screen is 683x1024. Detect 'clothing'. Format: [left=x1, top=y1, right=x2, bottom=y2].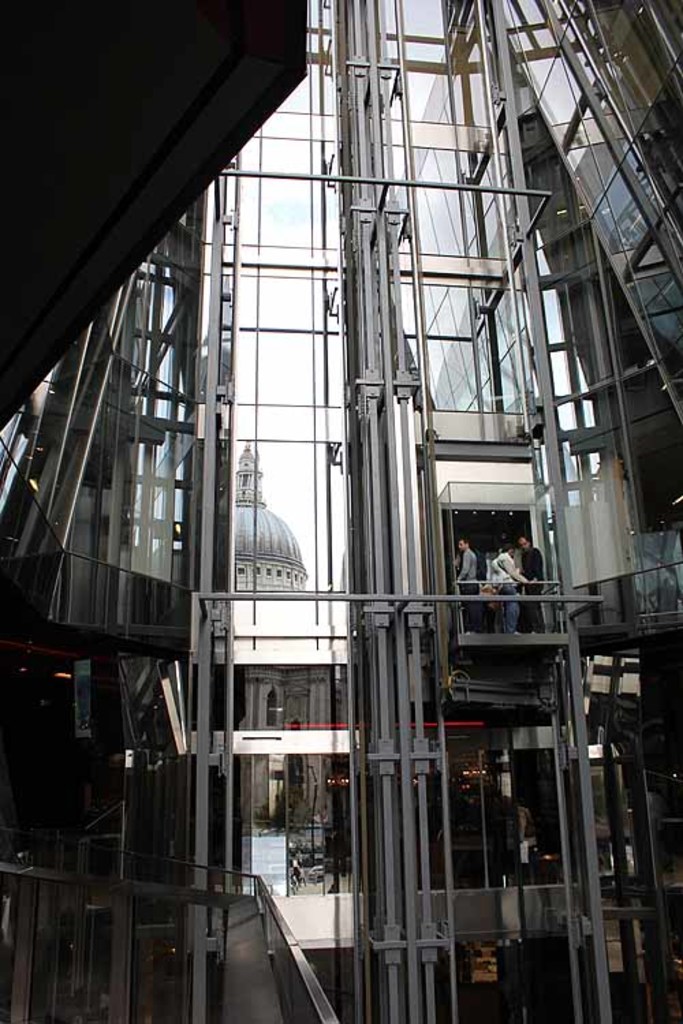
[left=512, top=541, right=541, bottom=627].
